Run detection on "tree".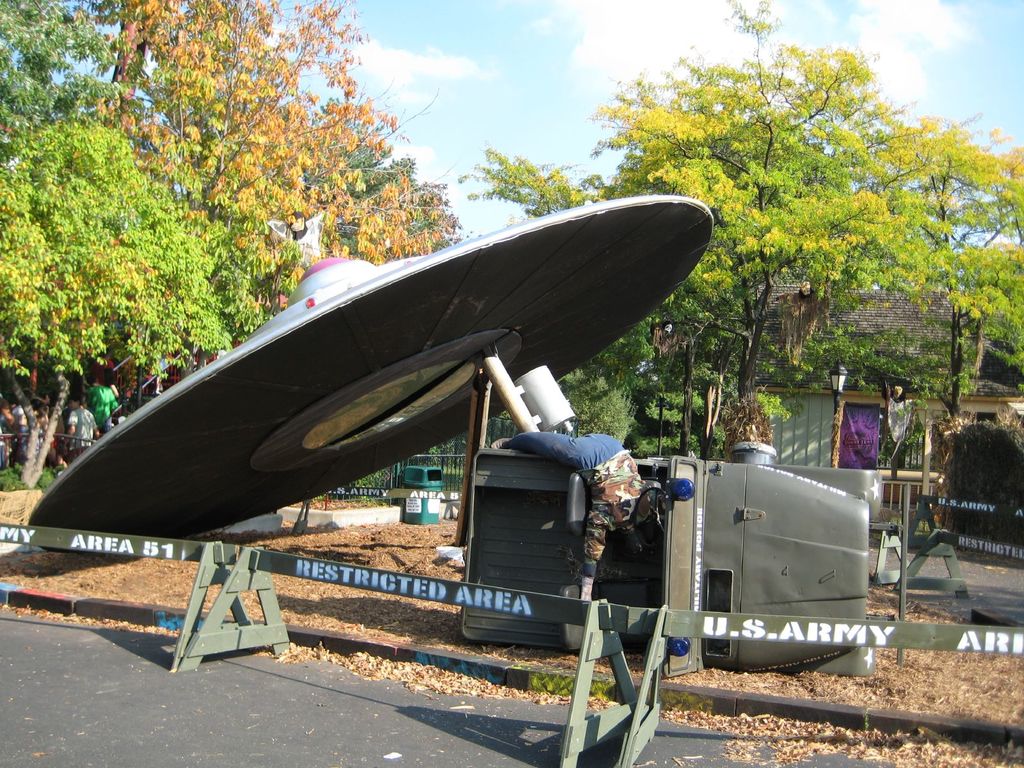
Result: region(87, 0, 465, 265).
